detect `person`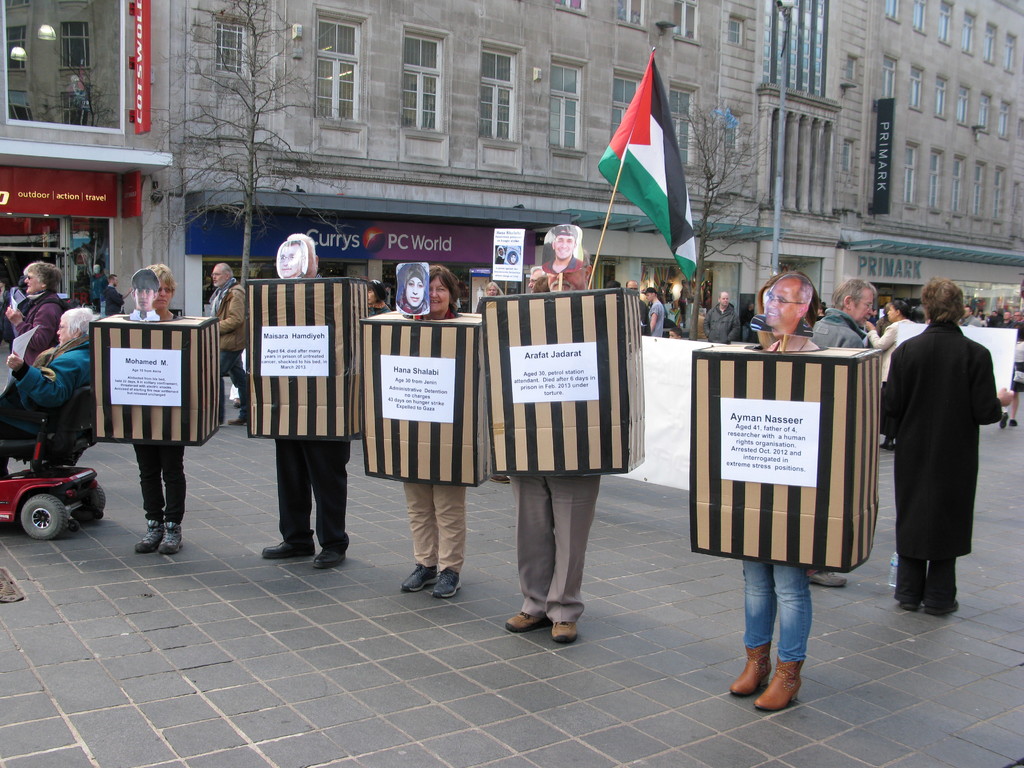
<box>485,283,504,299</box>
